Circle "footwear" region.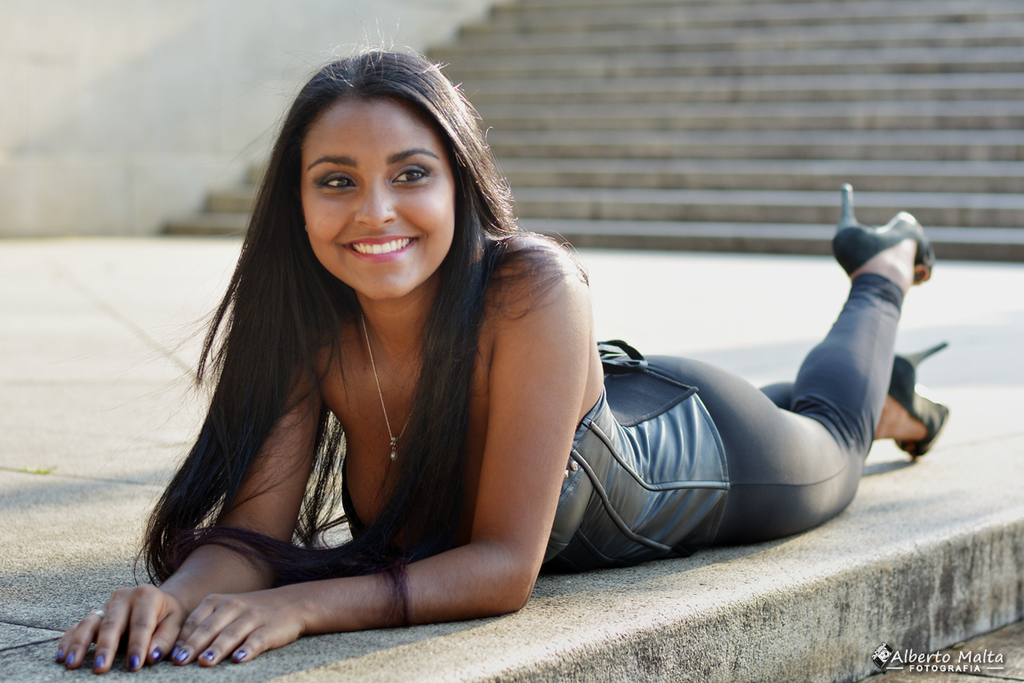
Region: 884,336,948,458.
